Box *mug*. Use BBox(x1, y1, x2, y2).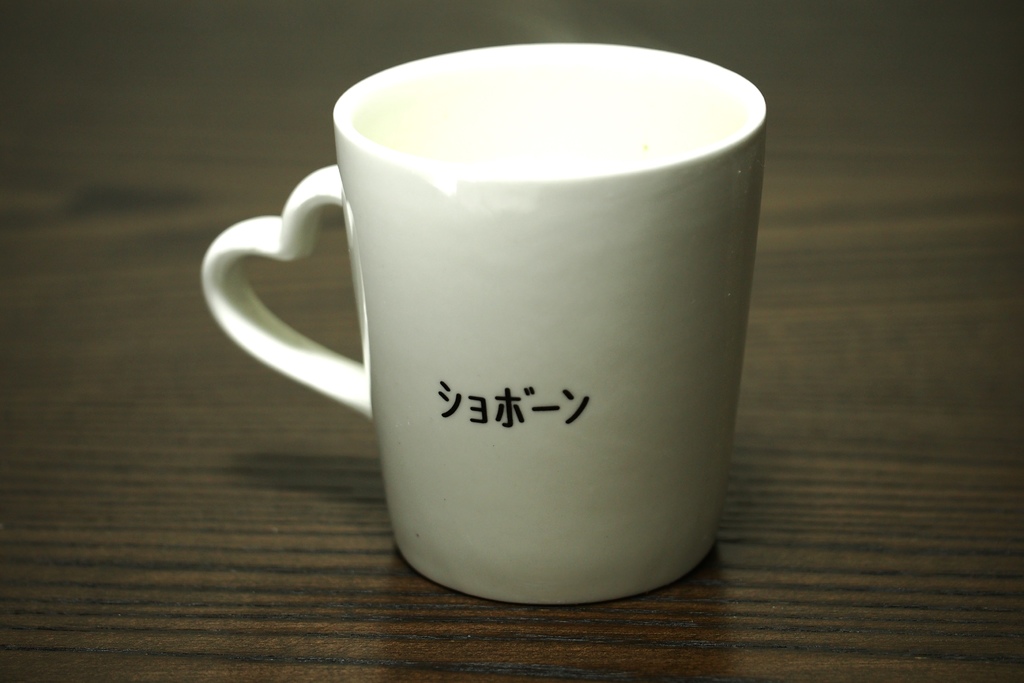
BBox(198, 41, 769, 606).
